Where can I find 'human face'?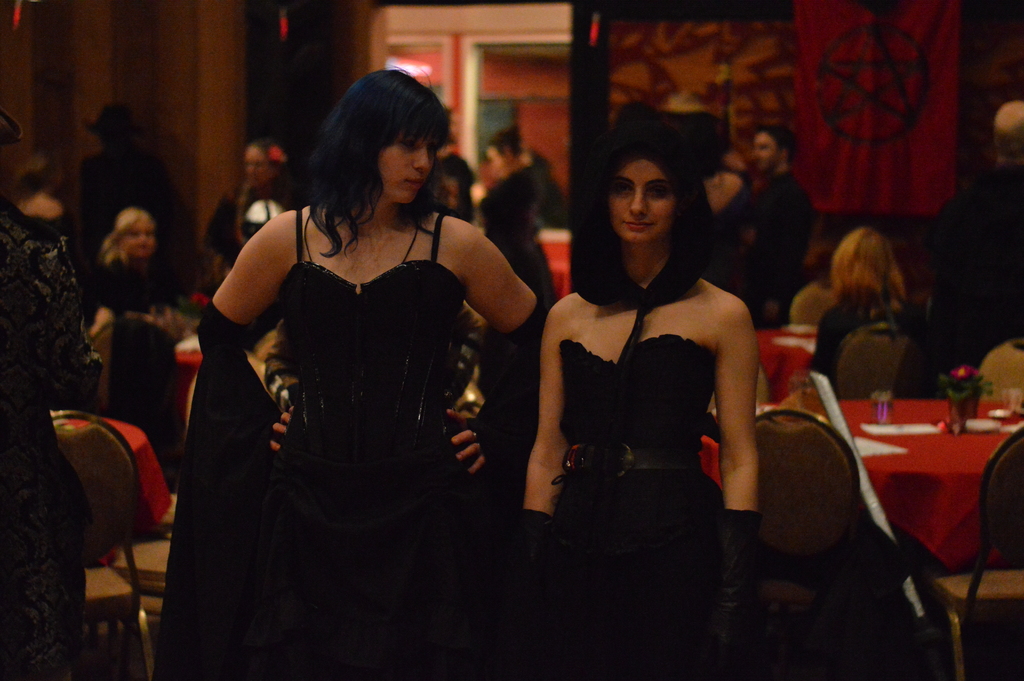
You can find it at (116,216,156,260).
